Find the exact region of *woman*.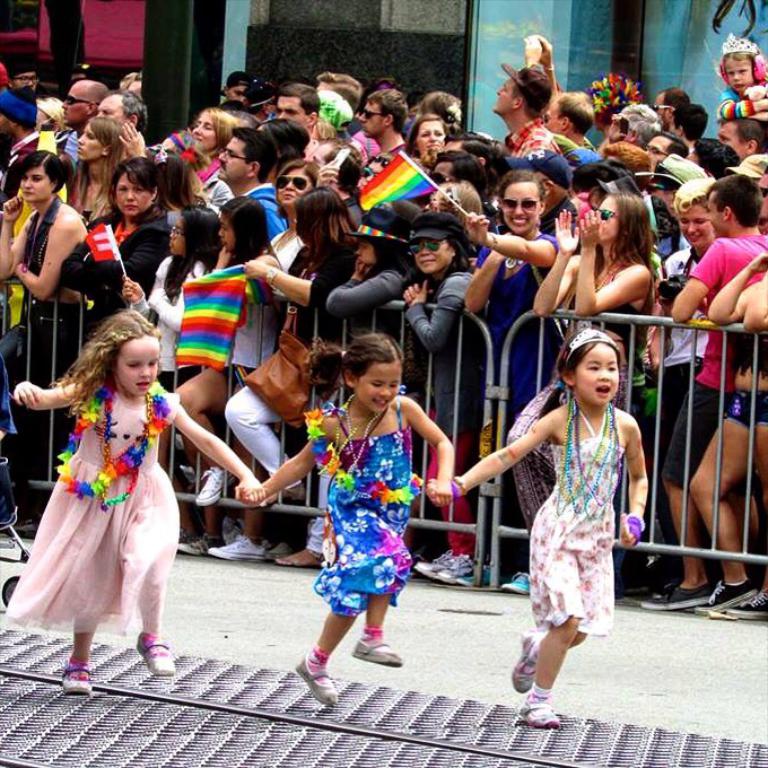
Exact region: [x1=434, y1=174, x2=480, y2=258].
